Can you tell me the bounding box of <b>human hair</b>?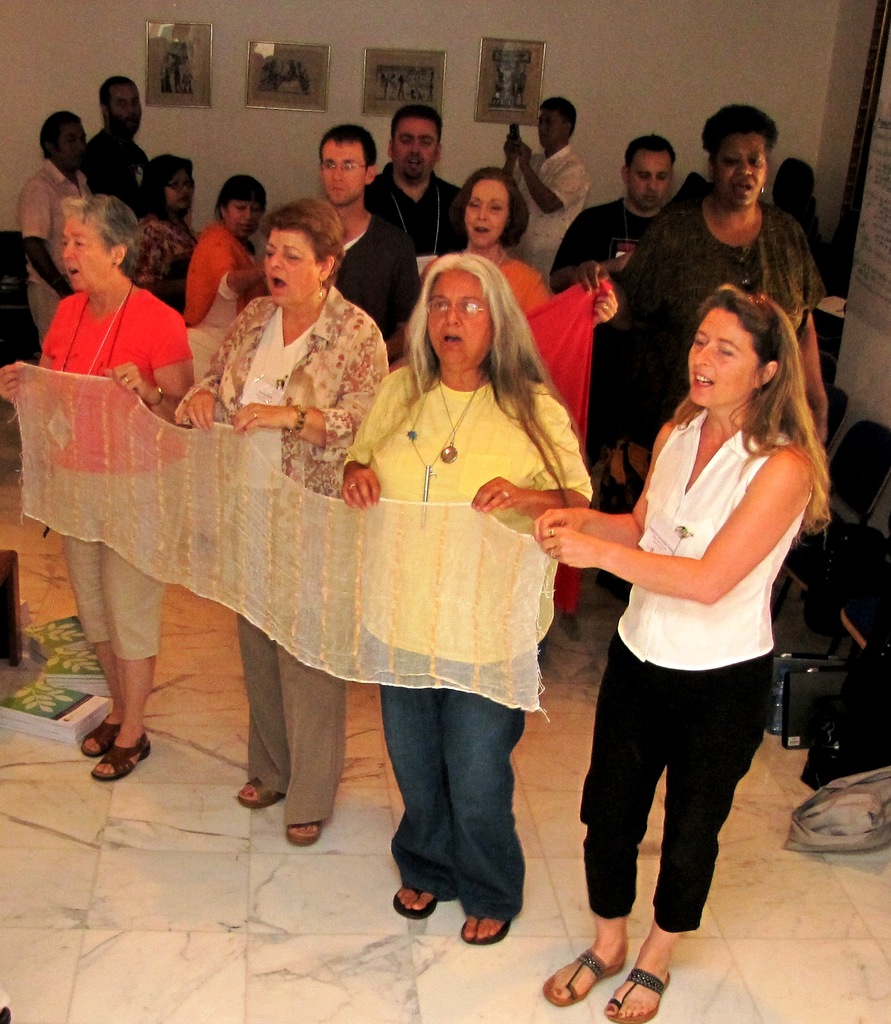
623/139/683/173.
